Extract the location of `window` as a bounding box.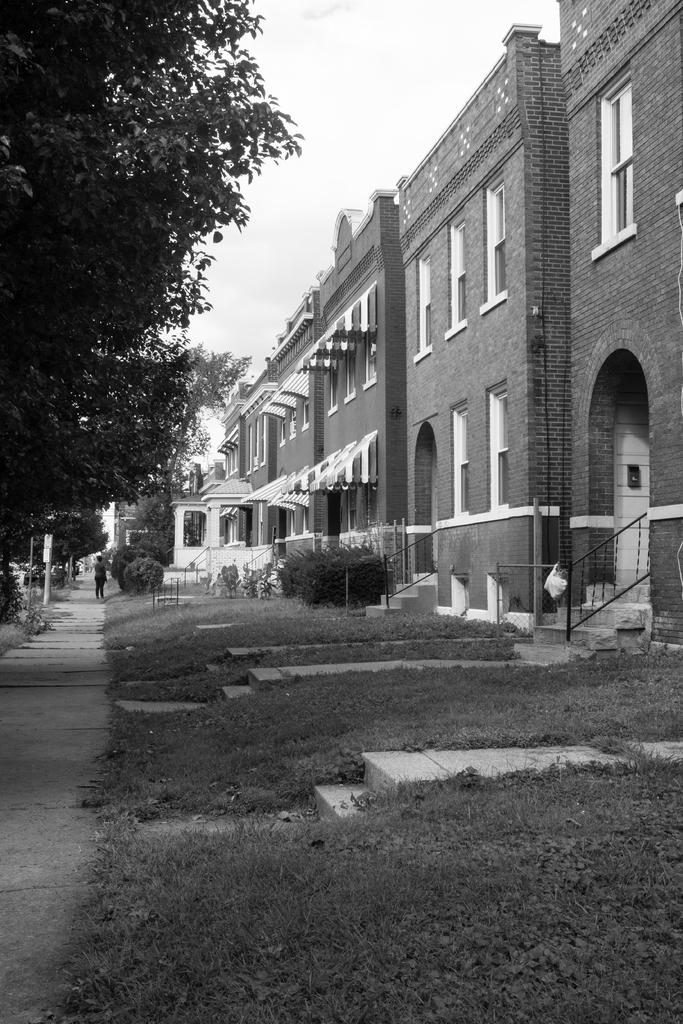
region(474, 173, 514, 317).
